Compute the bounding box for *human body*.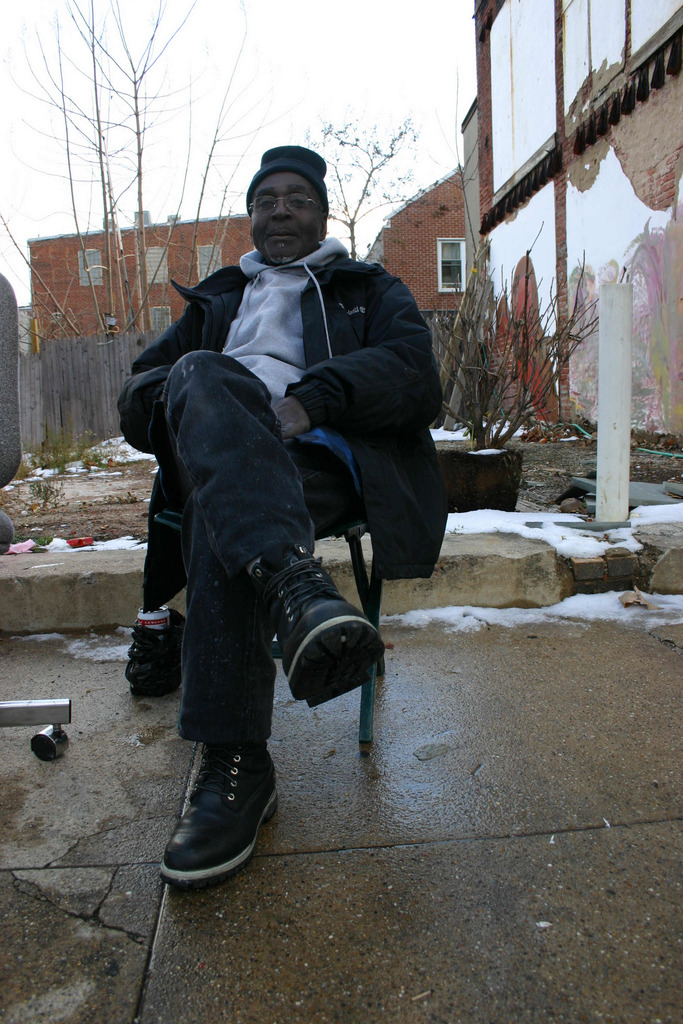
95,99,425,900.
